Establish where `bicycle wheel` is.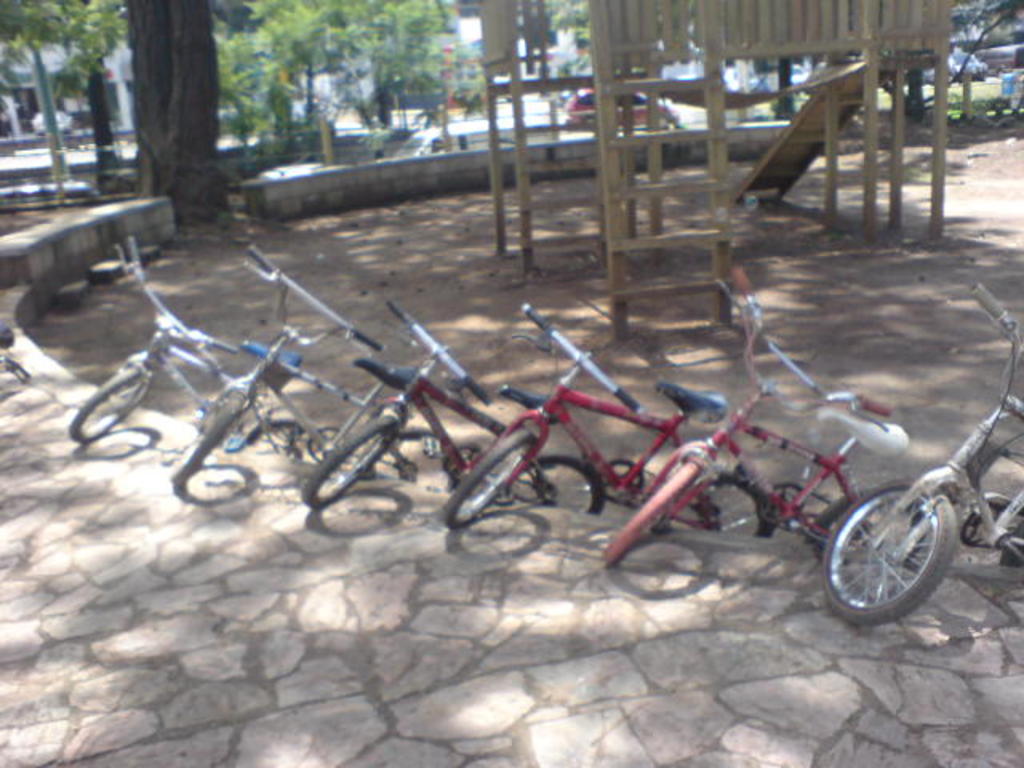
Established at detection(808, 490, 928, 568).
